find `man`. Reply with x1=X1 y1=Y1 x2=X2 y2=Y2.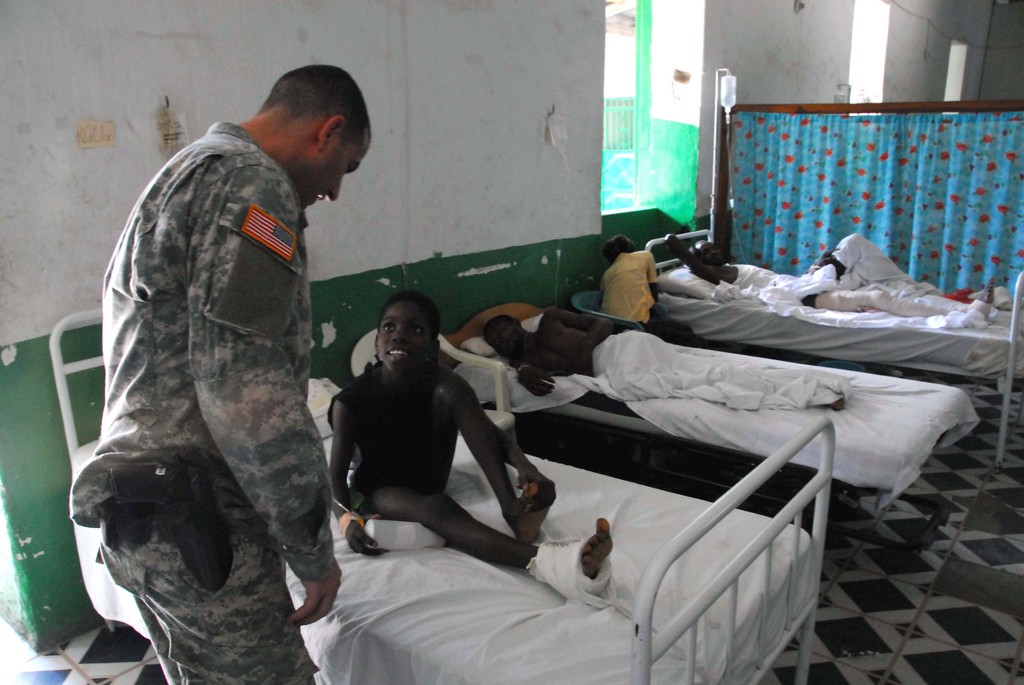
x1=355 y1=292 x2=611 y2=601.
